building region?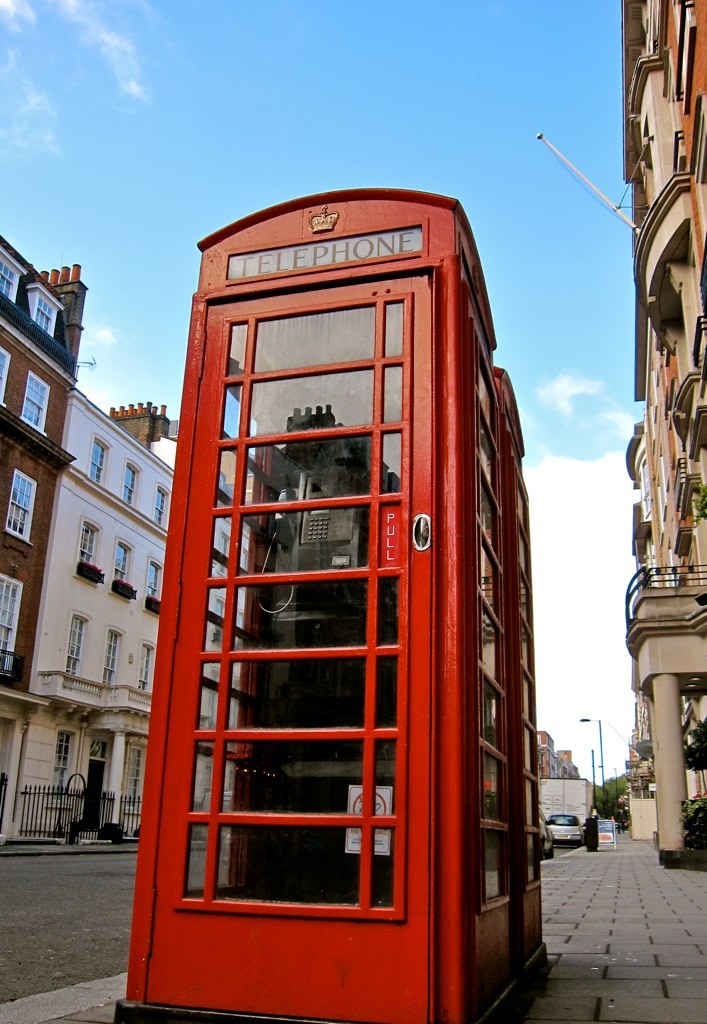
(659,4,705,297)
